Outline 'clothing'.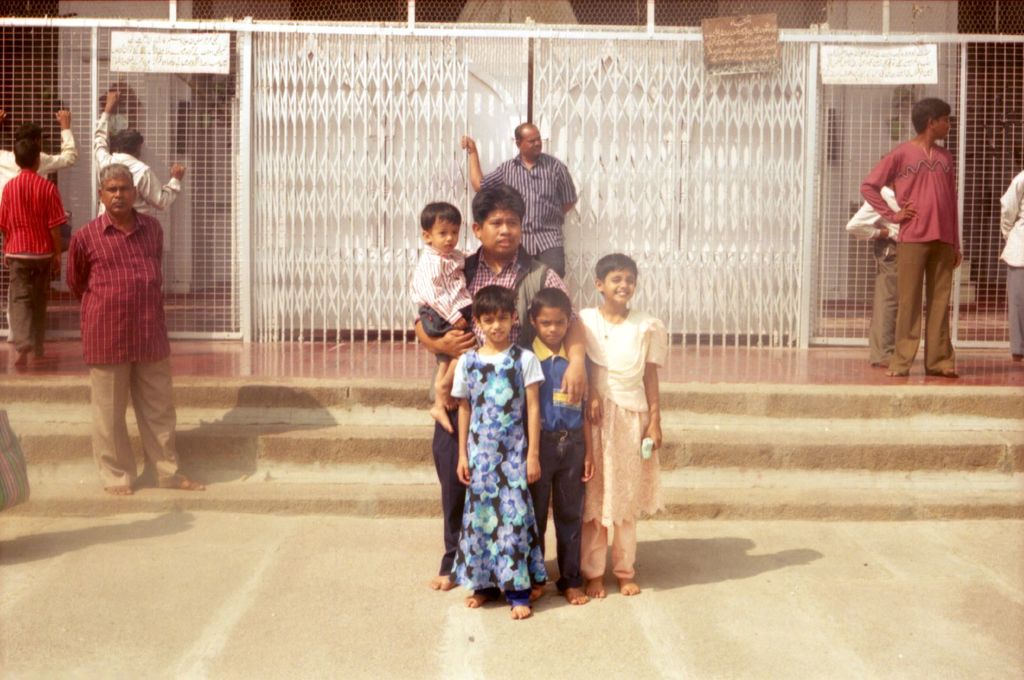
Outline: {"left": 0, "top": 129, "right": 79, "bottom": 190}.
